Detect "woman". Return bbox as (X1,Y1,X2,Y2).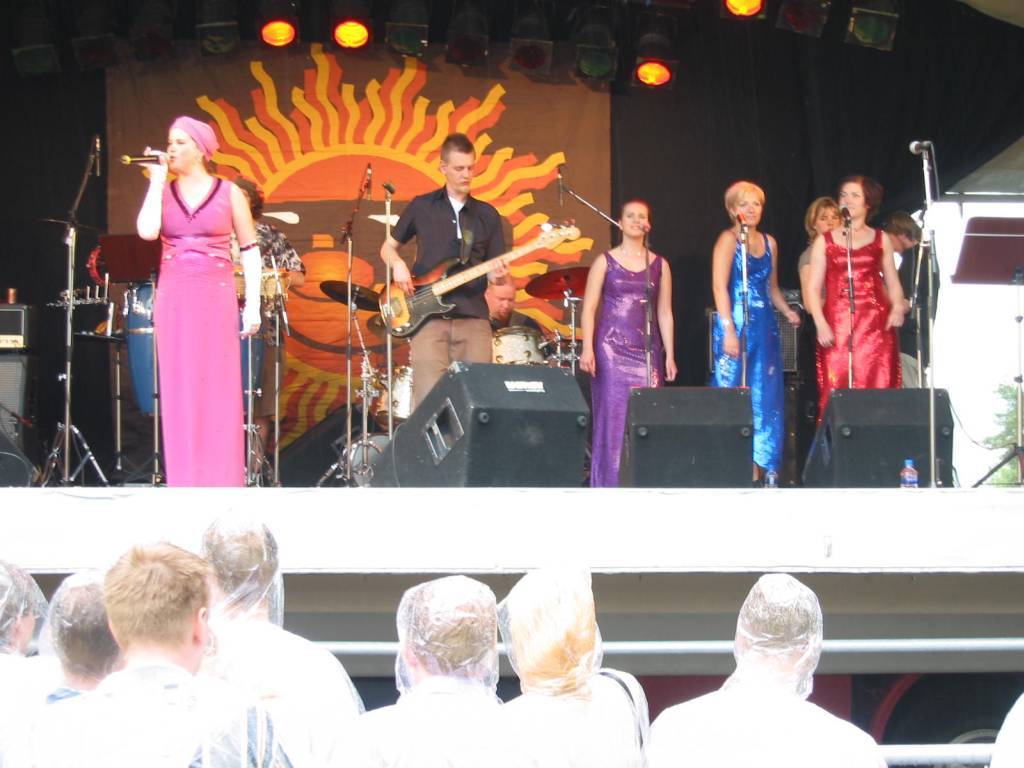
(808,178,908,426).
